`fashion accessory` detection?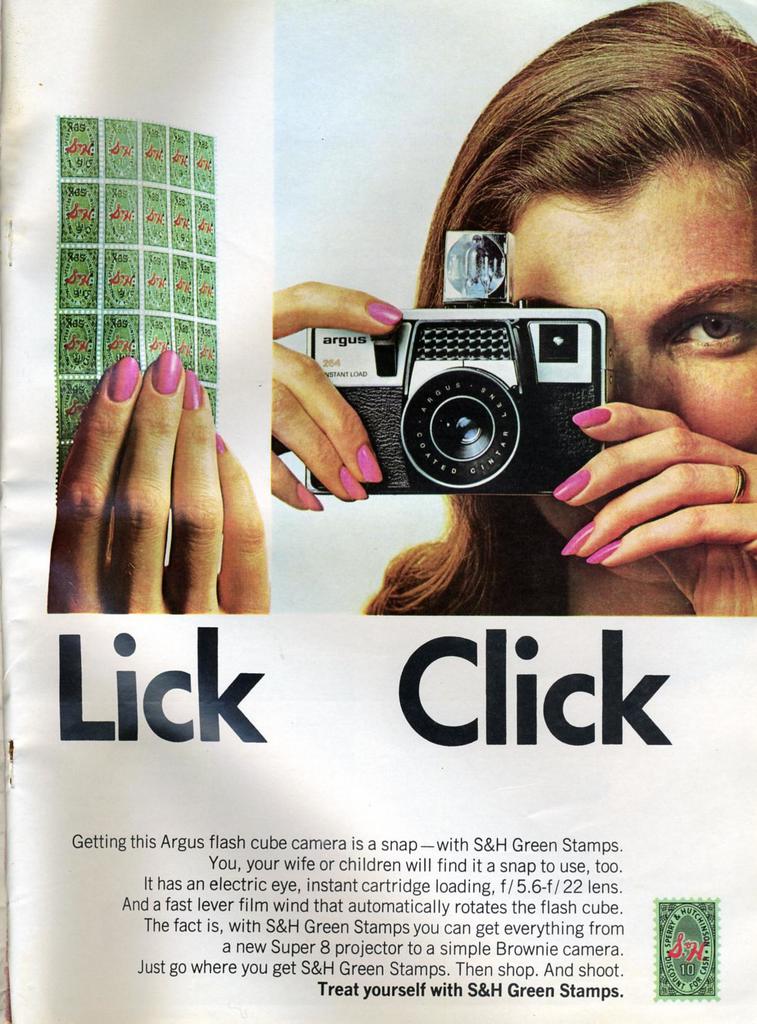
x1=564, y1=522, x2=595, y2=552
